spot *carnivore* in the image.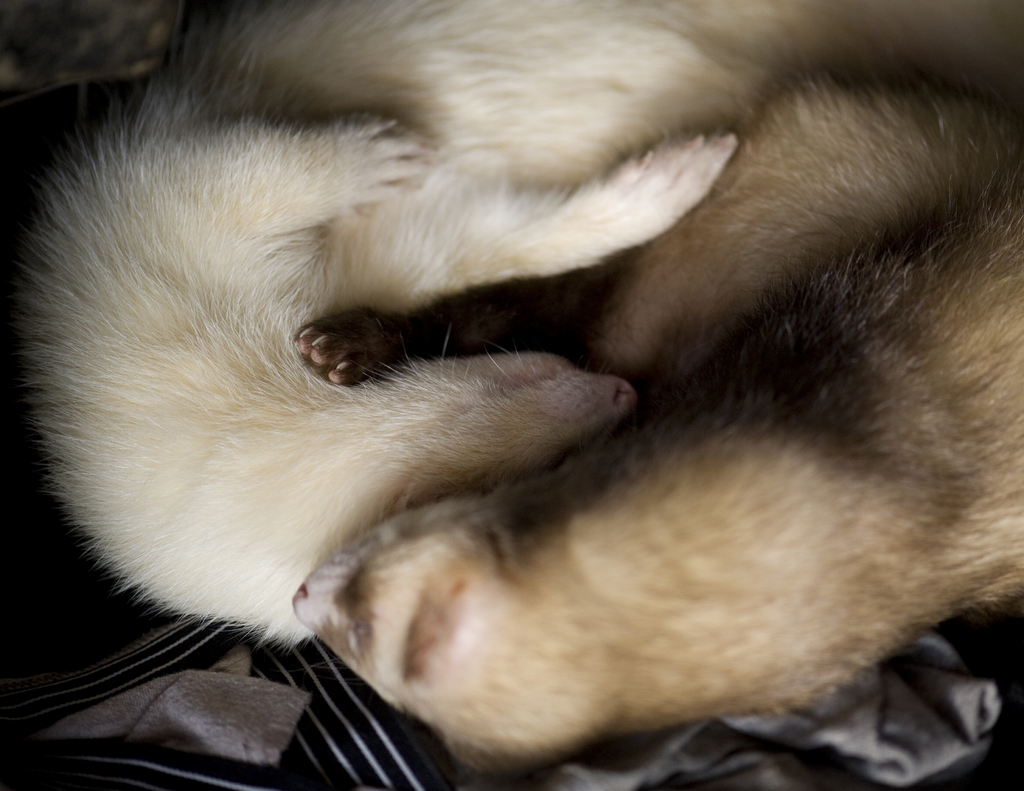
*carnivore* found at x1=246 y1=0 x2=1023 y2=790.
